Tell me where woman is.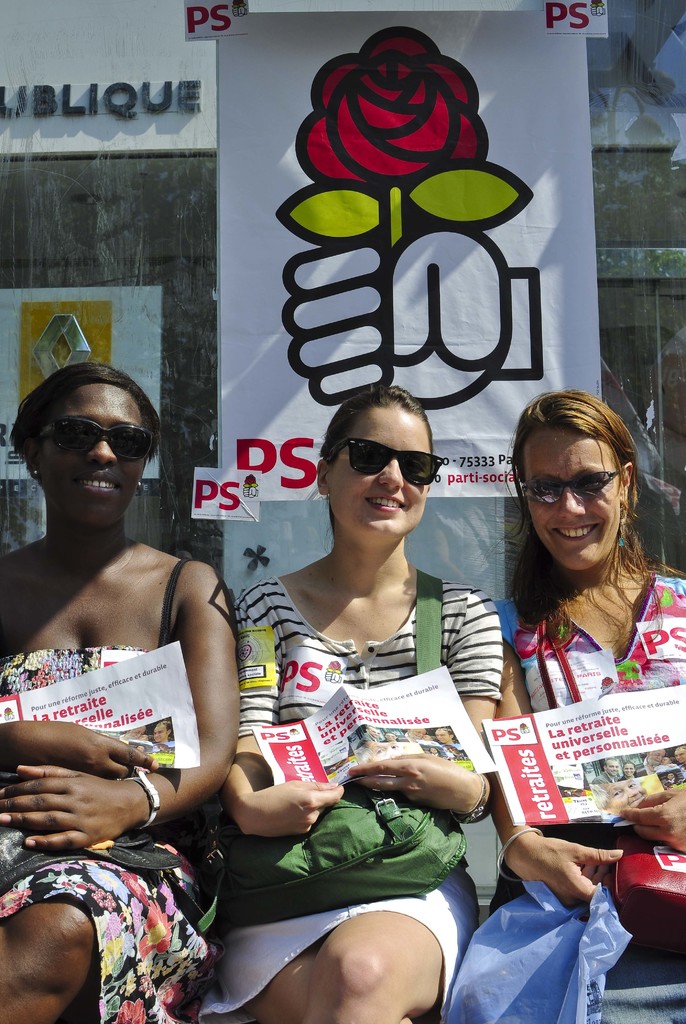
woman is at box(619, 760, 640, 781).
